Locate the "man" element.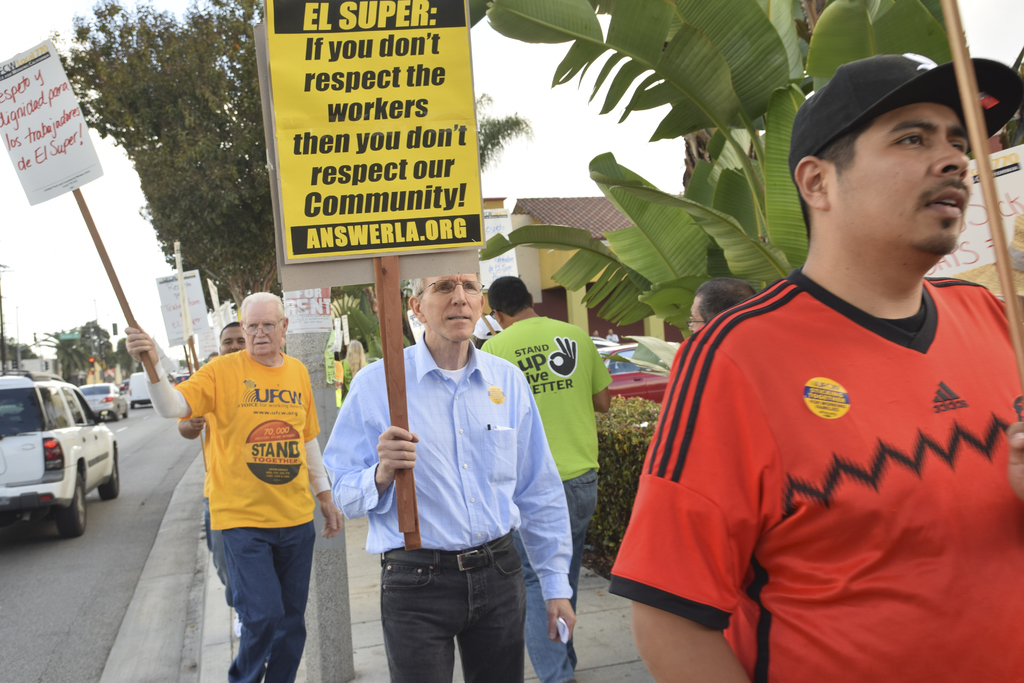
Element bbox: crop(608, 55, 1023, 682).
